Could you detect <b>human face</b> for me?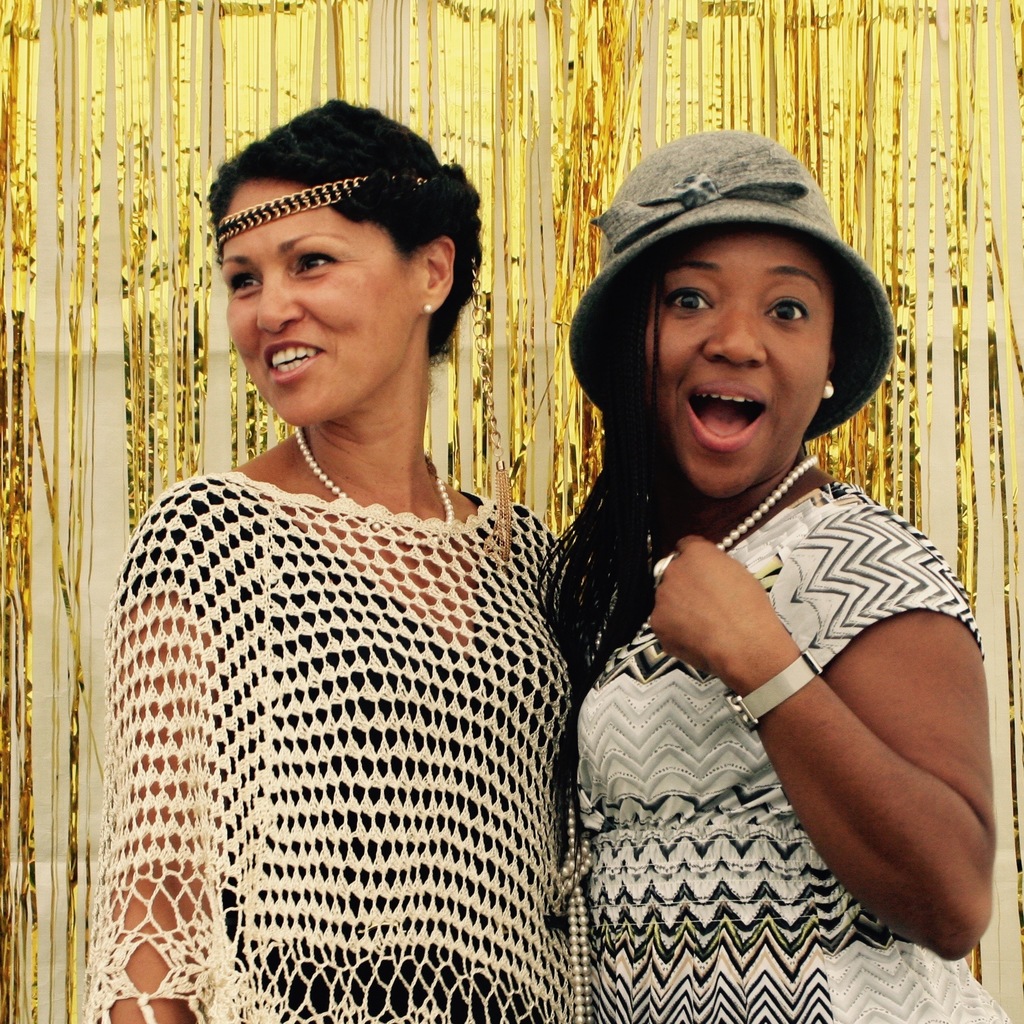
Detection result: Rect(643, 230, 832, 498).
